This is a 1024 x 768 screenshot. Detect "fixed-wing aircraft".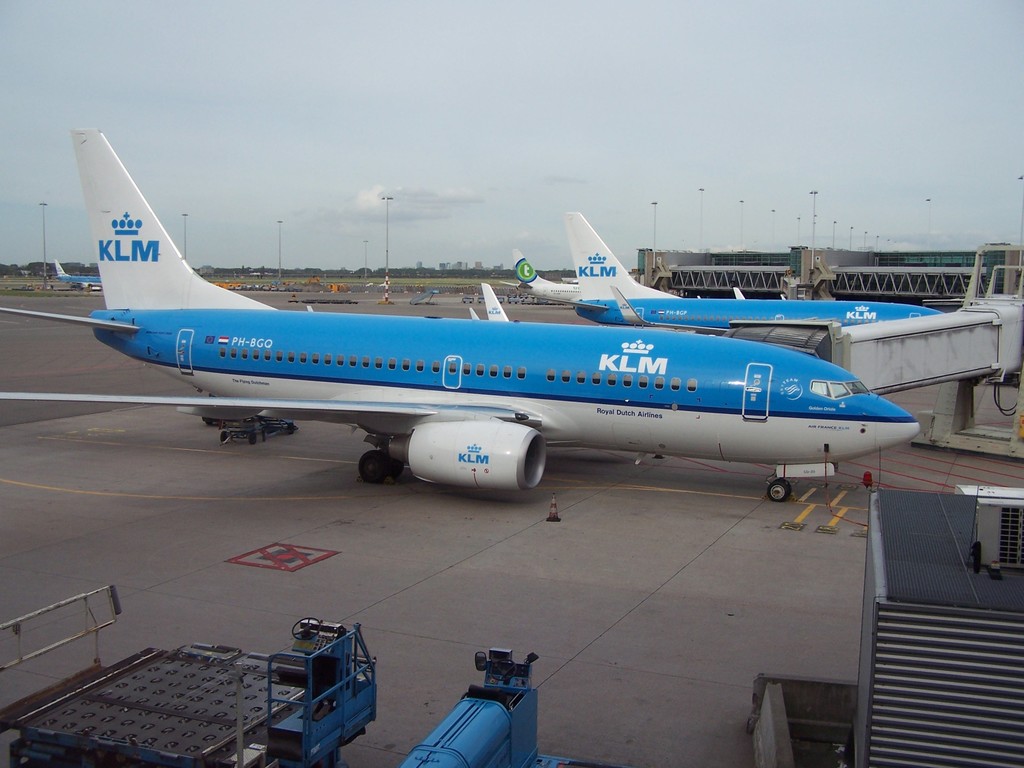
[x1=43, y1=260, x2=101, y2=288].
